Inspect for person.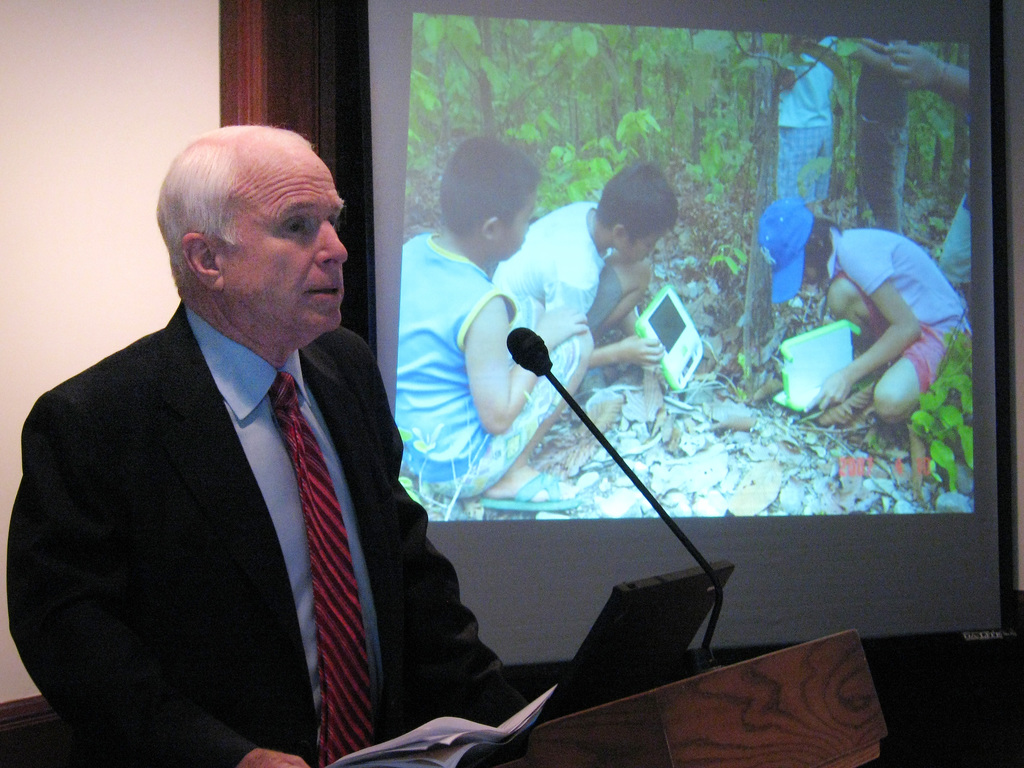
Inspection: {"left": 778, "top": 37, "right": 838, "bottom": 294}.
